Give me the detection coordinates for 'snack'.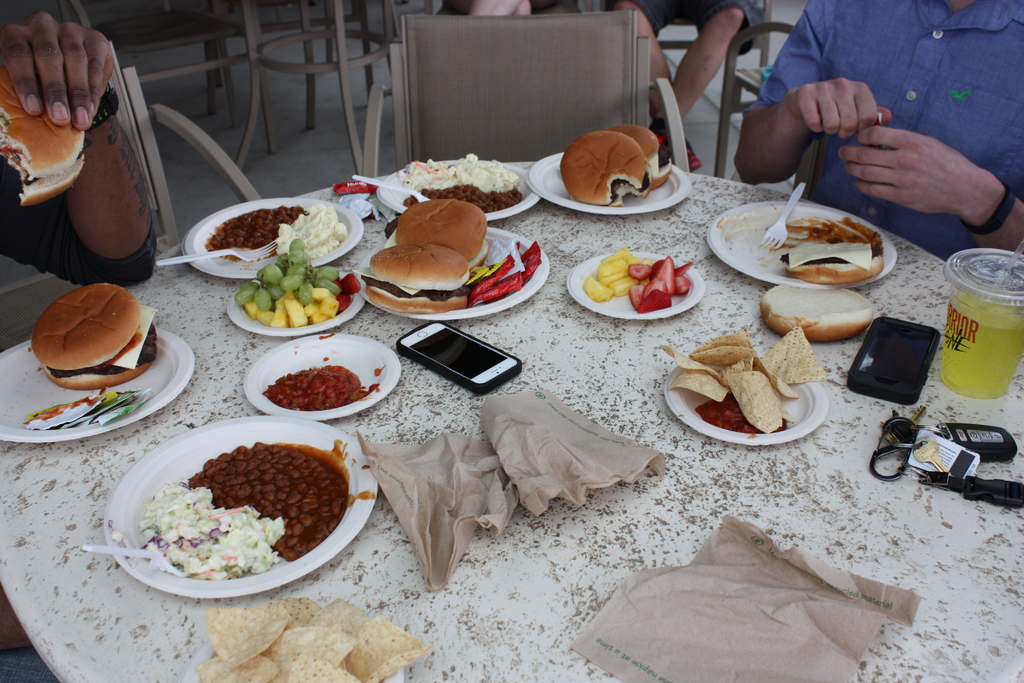
l=0, t=63, r=84, b=202.
